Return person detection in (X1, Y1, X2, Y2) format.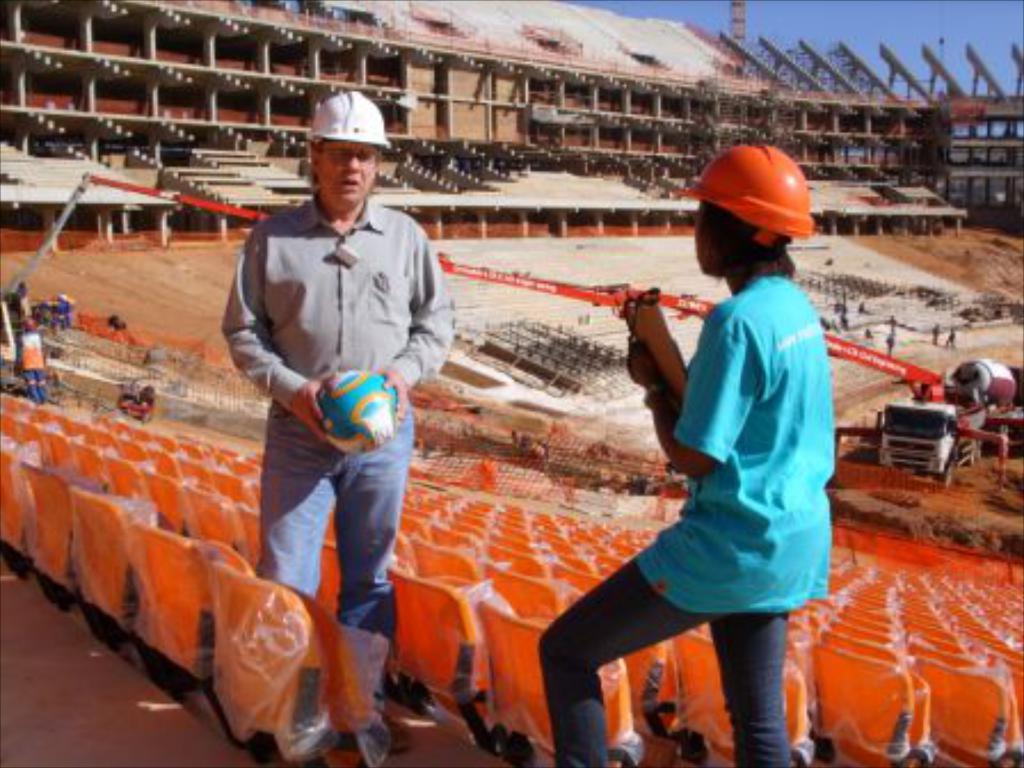
(578, 146, 846, 761).
